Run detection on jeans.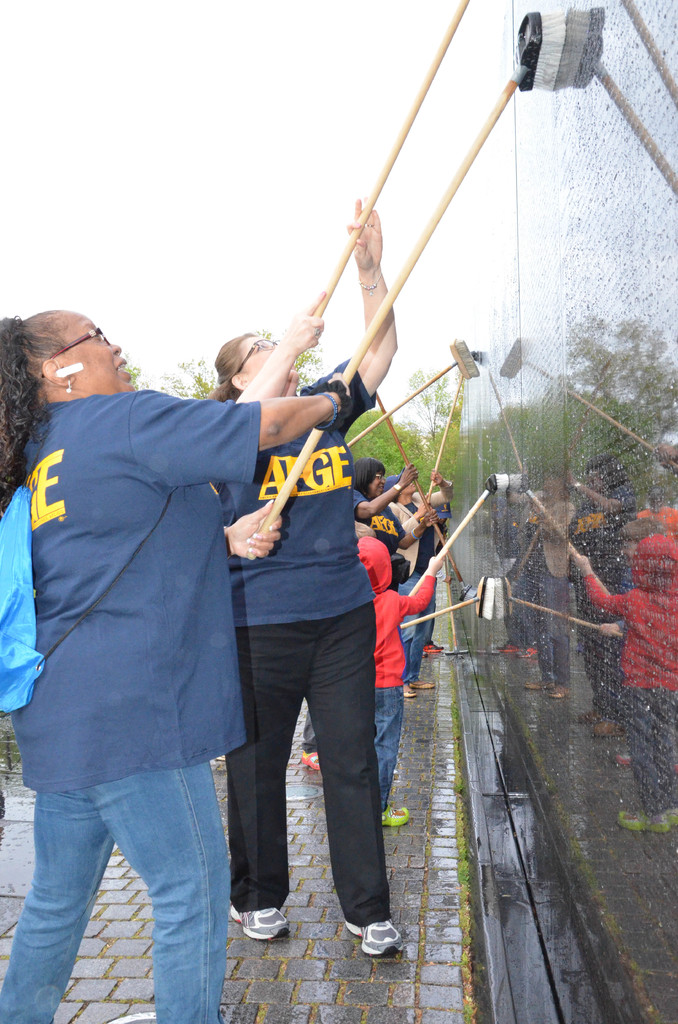
Result: (376, 683, 403, 816).
